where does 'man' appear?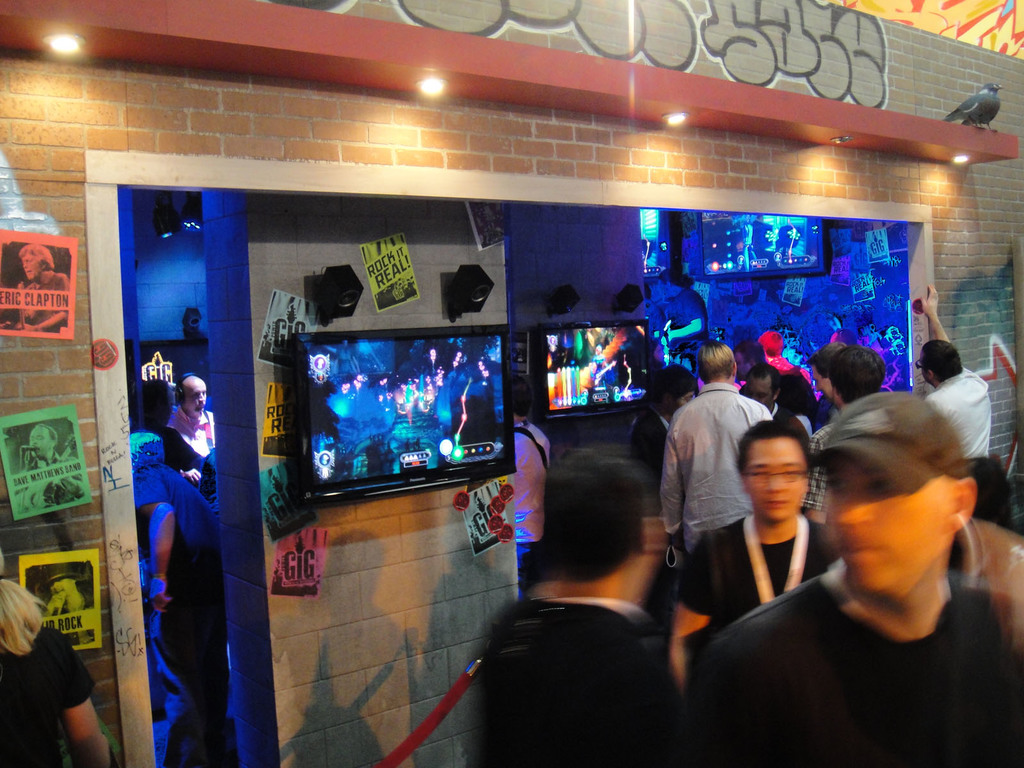
Appears at {"left": 131, "top": 433, "right": 239, "bottom": 767}.
